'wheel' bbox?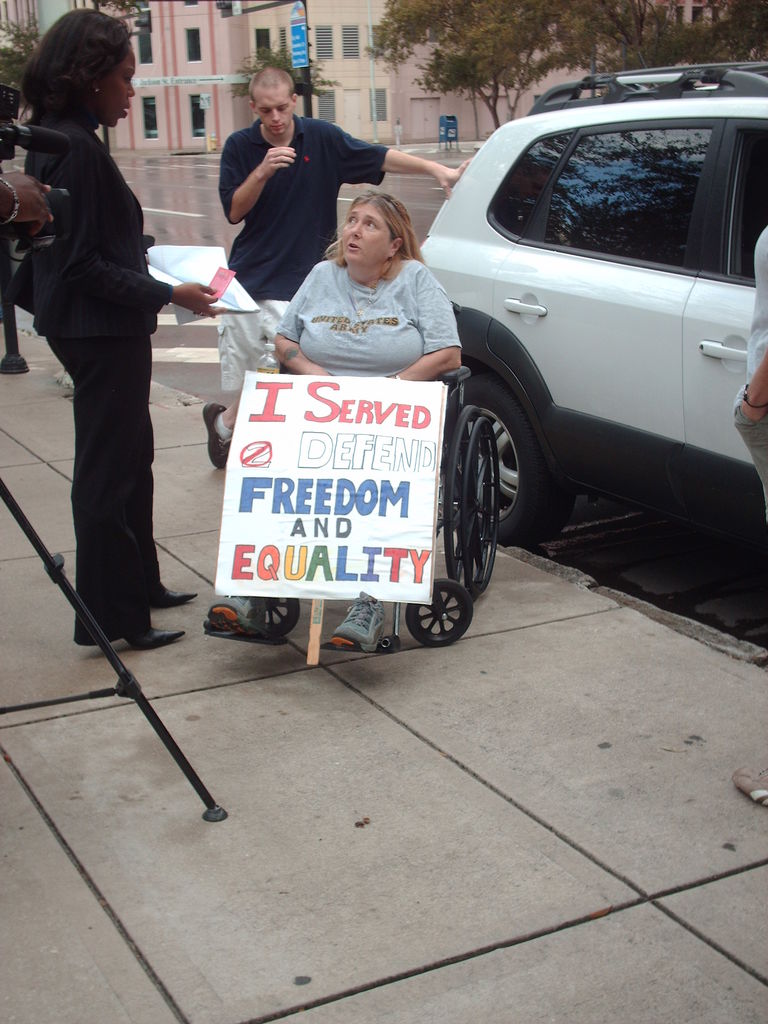
<box>452,355,570,550</box>
